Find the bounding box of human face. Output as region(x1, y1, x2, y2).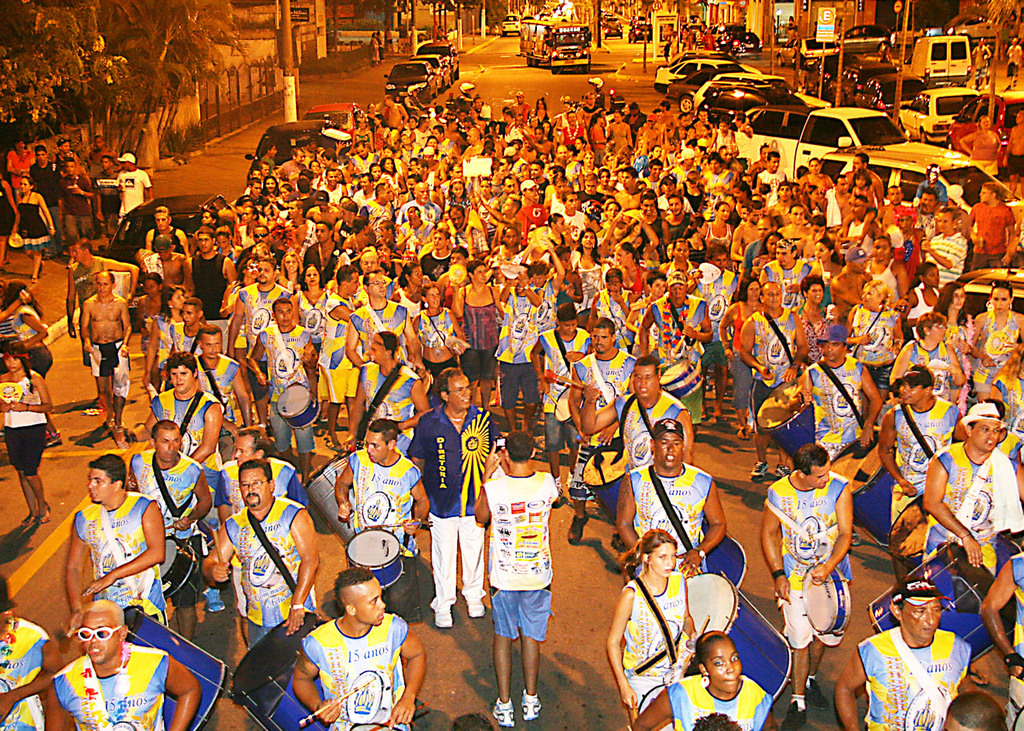
region(408, 264, 424, 286).
